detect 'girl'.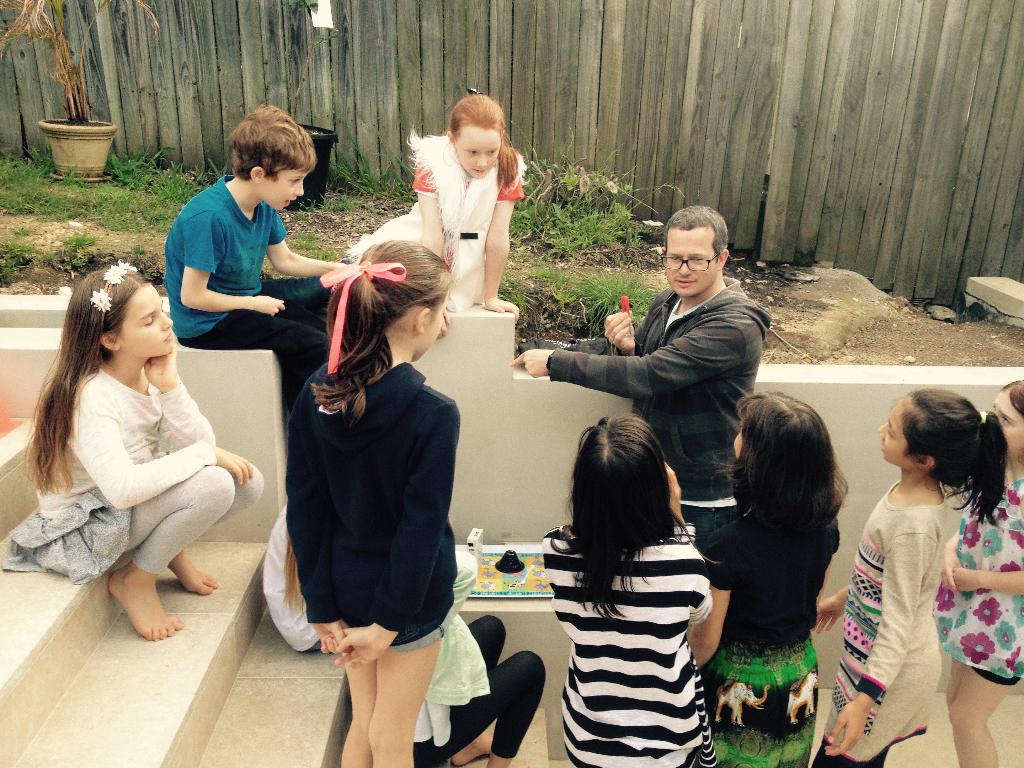
Detected at left=0, top=255, right=262, bottom=642.
